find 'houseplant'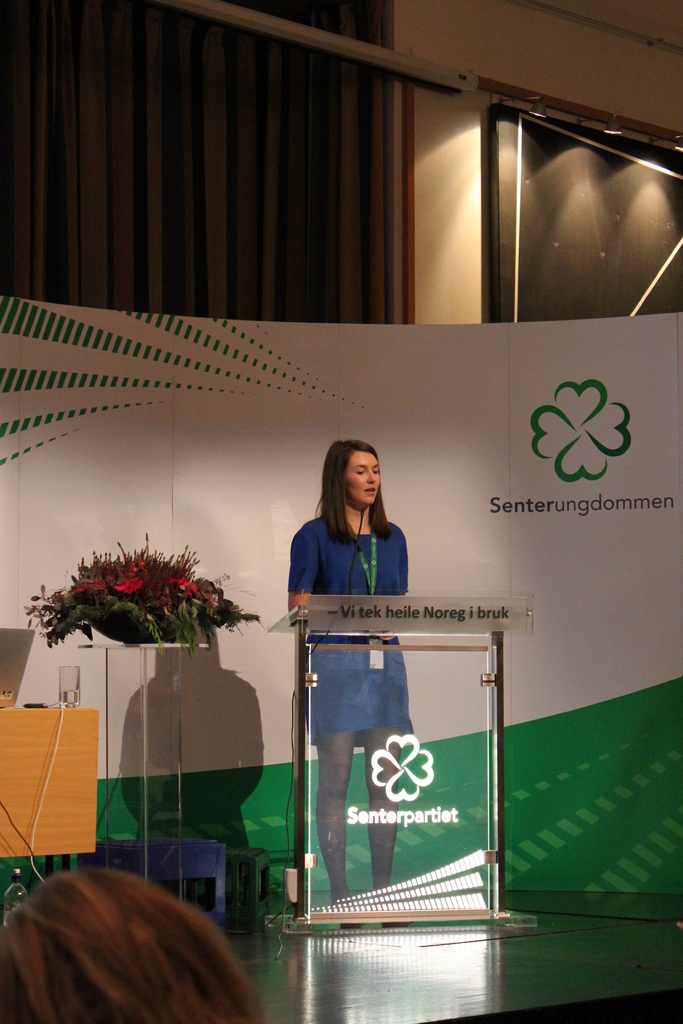
(x1=19, y1=547, x2=241, y2=655)
